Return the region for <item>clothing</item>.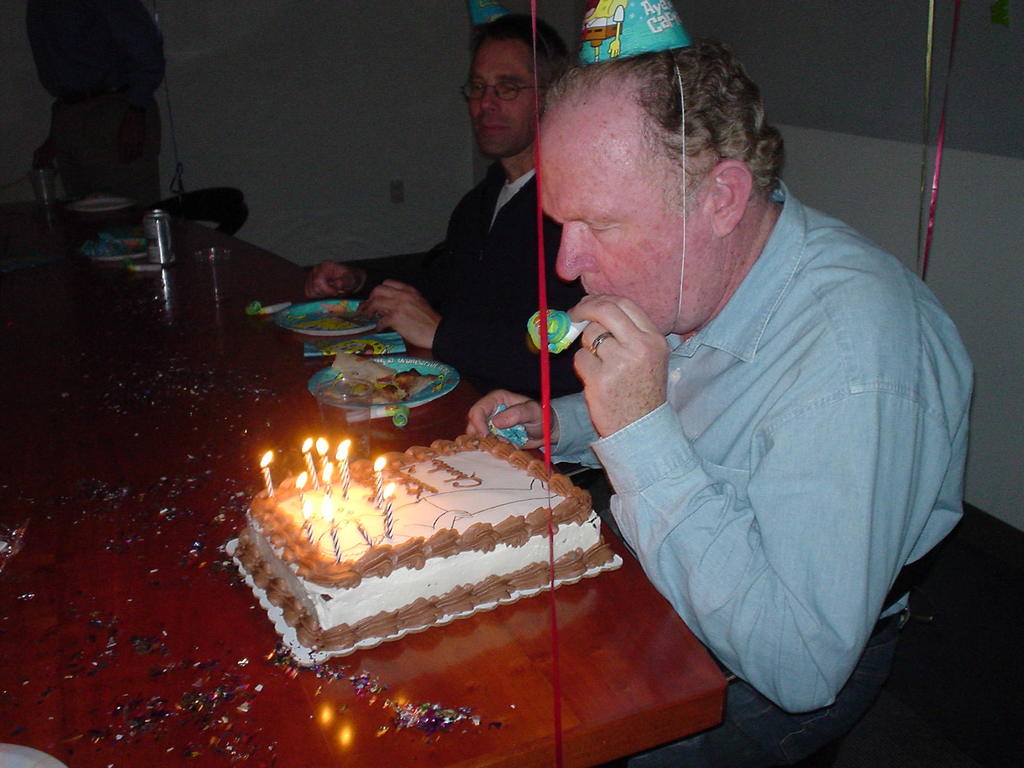
{"left": 29, "top": 0, "right": 164, "bottom": 205}.
